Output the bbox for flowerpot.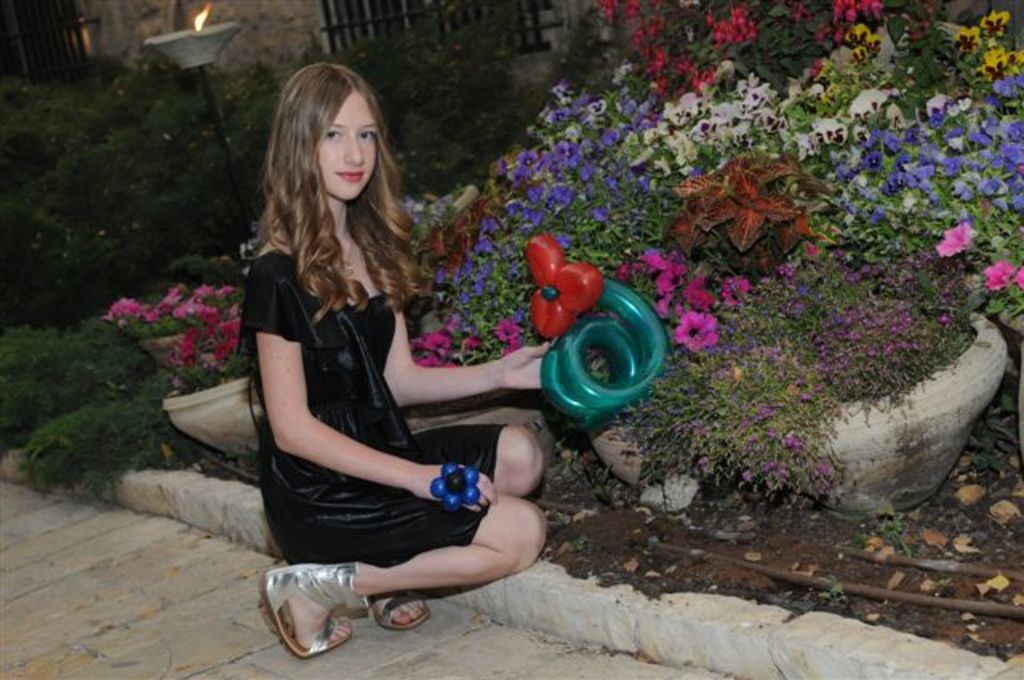
detection(158, 373, 264, 459).
